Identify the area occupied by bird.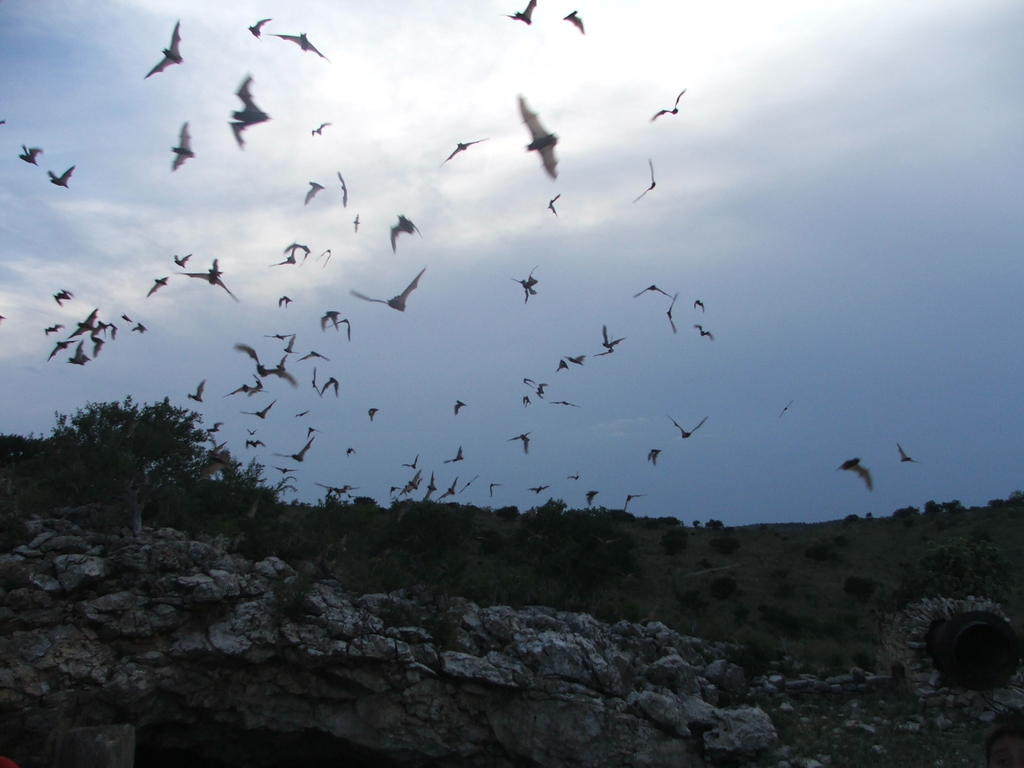
Area: [310,359,322,400].
